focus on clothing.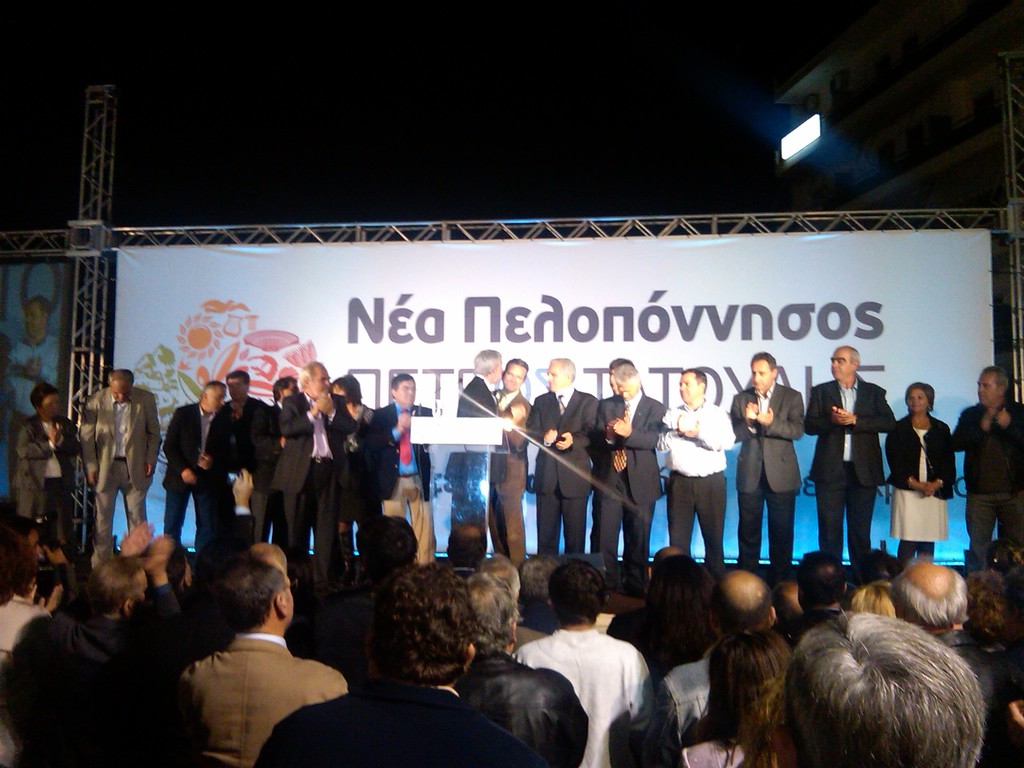
Focused at detection(80, 380, 162, 545).
